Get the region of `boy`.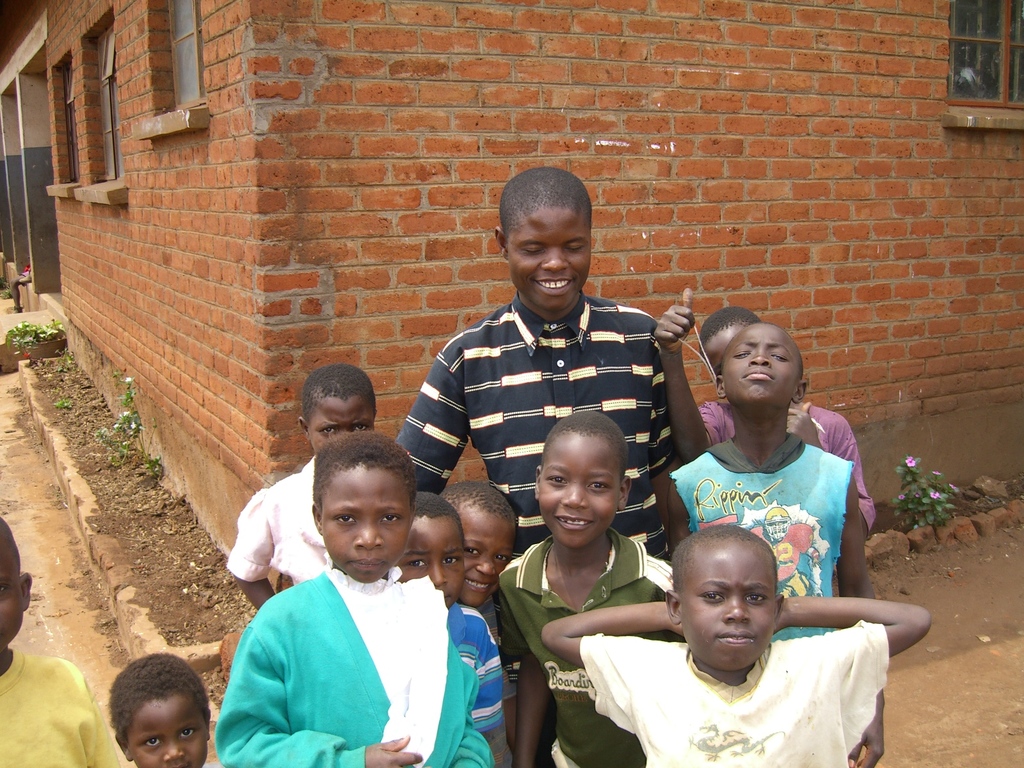
x1=445 y1=482 x2=518 y2=644.
